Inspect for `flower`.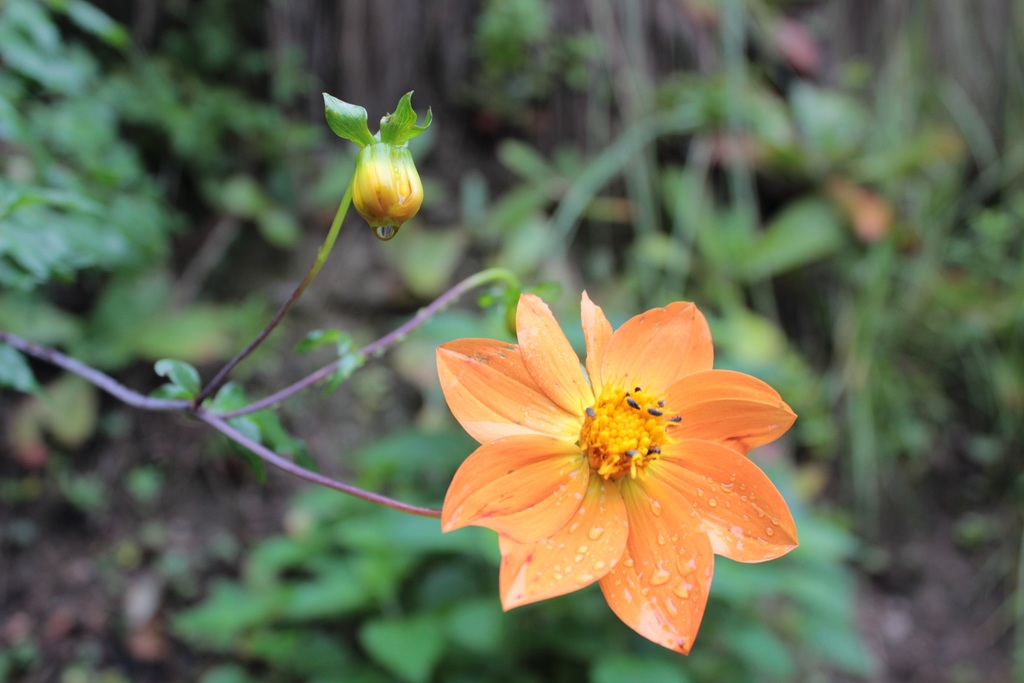
Inspection: 436:283:783:645.
